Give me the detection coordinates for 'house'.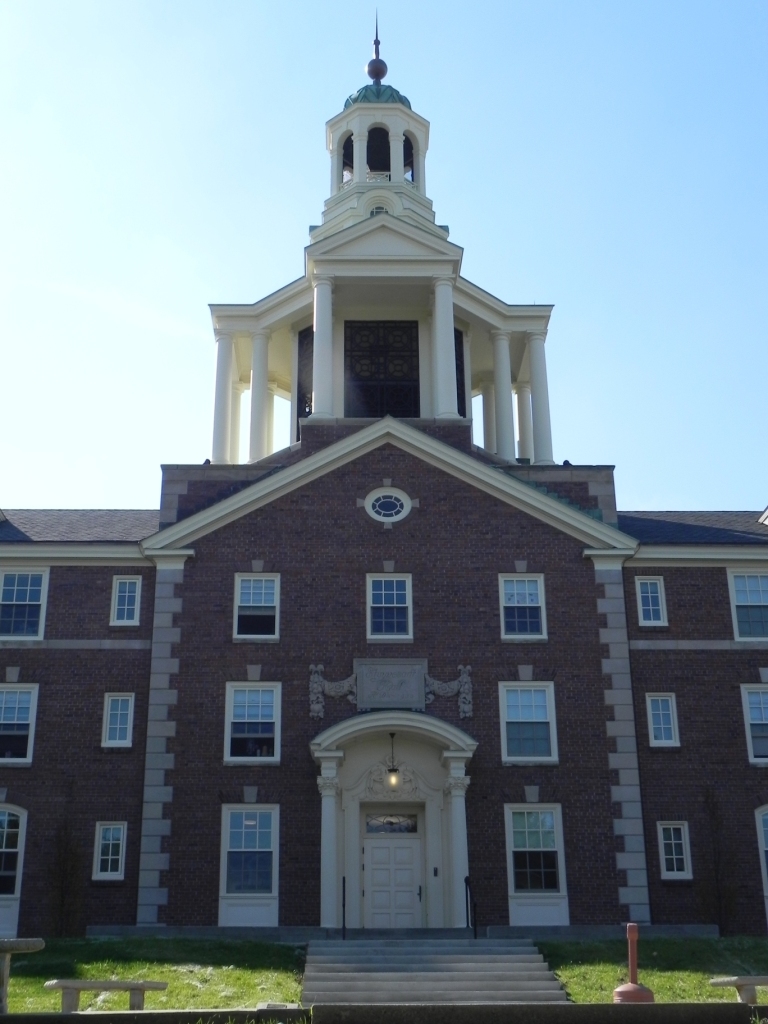
21, 34, 762, 989.
